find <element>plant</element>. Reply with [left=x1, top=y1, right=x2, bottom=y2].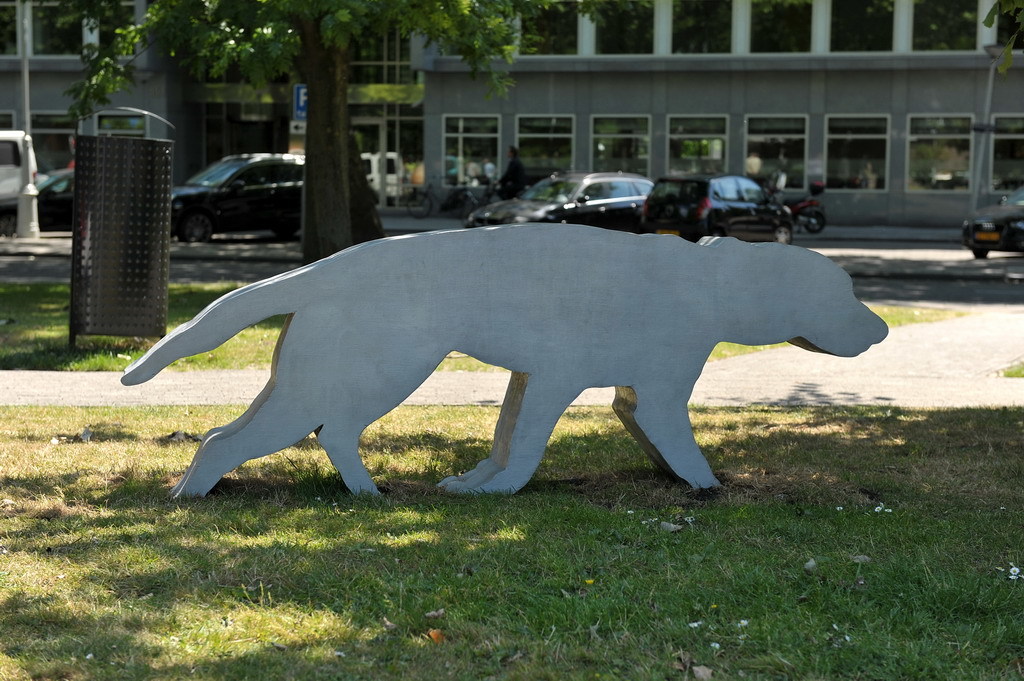
[left=993, top=356, right=1023, bottom=377].
